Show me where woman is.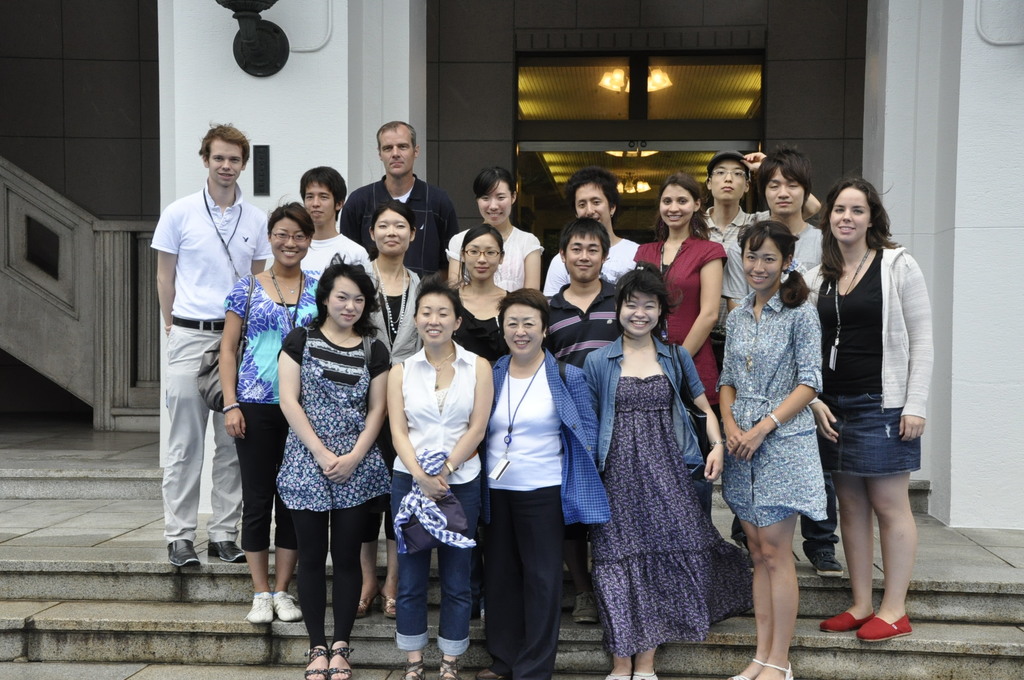
woman is at left=268, top=266, right=394, bottom=679.
